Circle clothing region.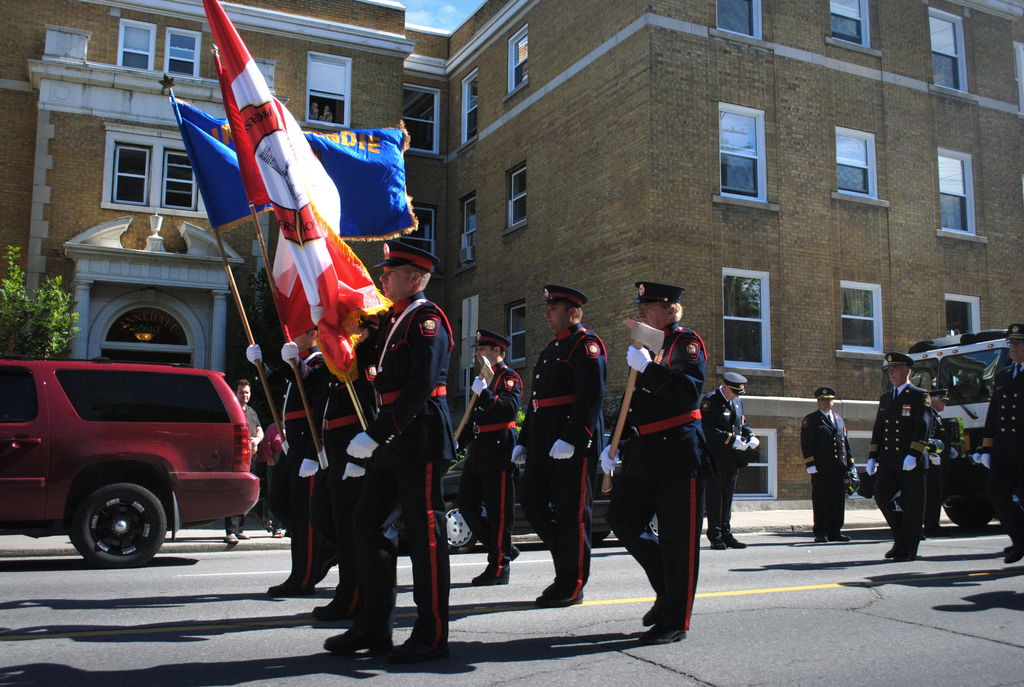
Region: [x1=611, y1=320, x2=736, y2=615].
